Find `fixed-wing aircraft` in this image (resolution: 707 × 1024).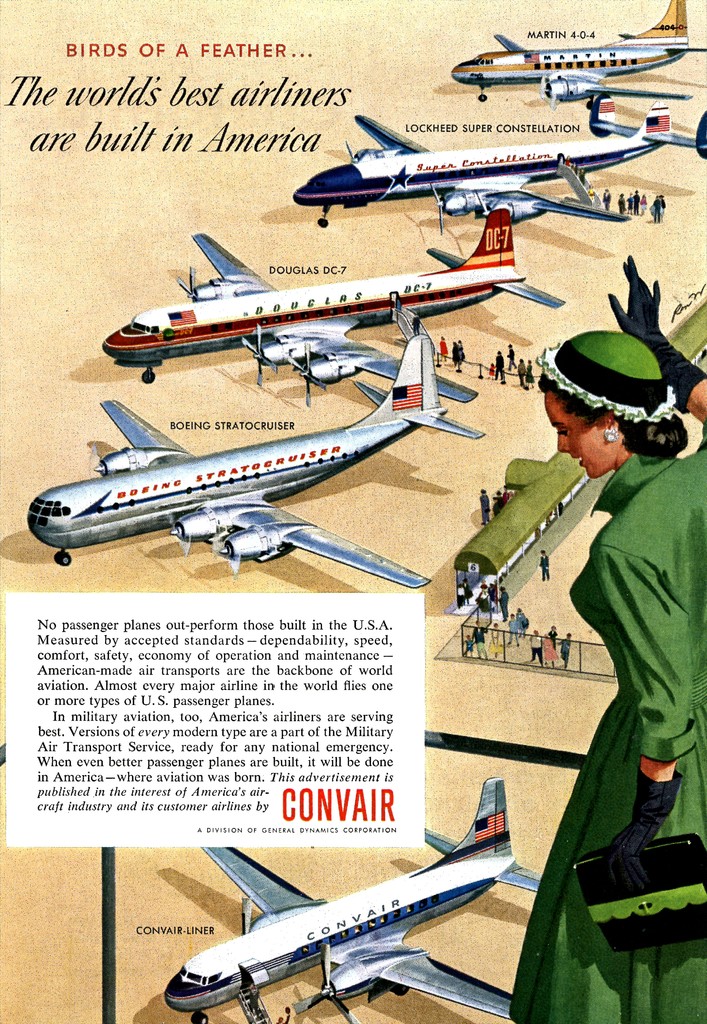
<region>162, 772, 538, 1023</region>.
